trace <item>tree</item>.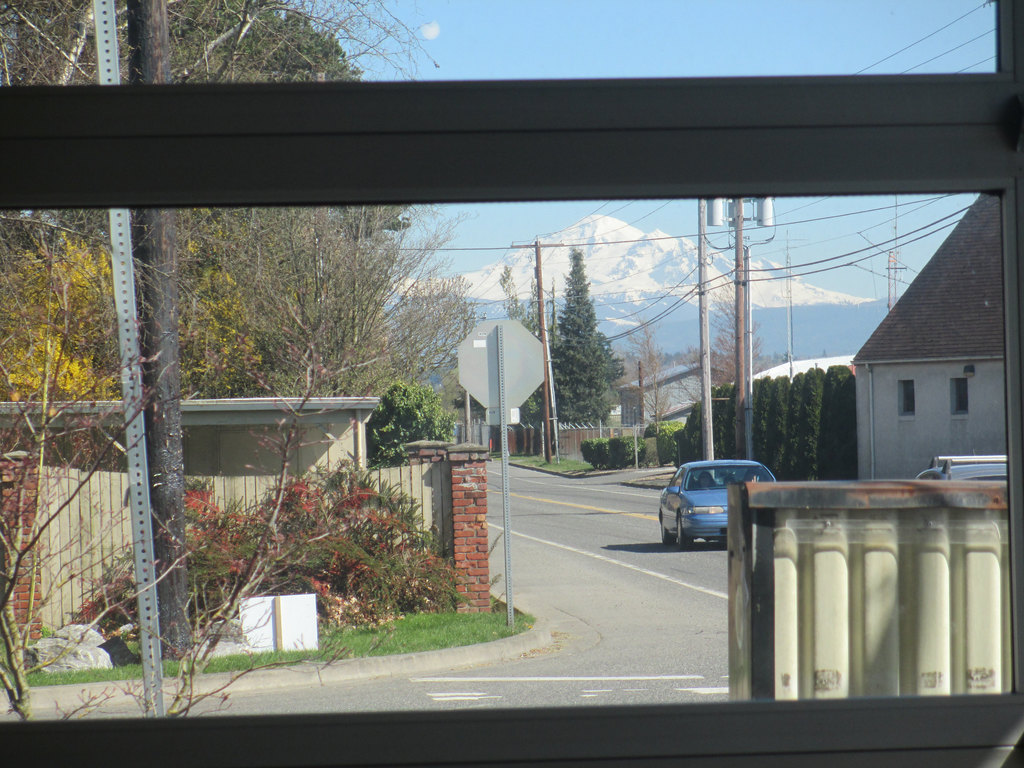
Traced to left=1, top=0, right=361, bottom=244.
